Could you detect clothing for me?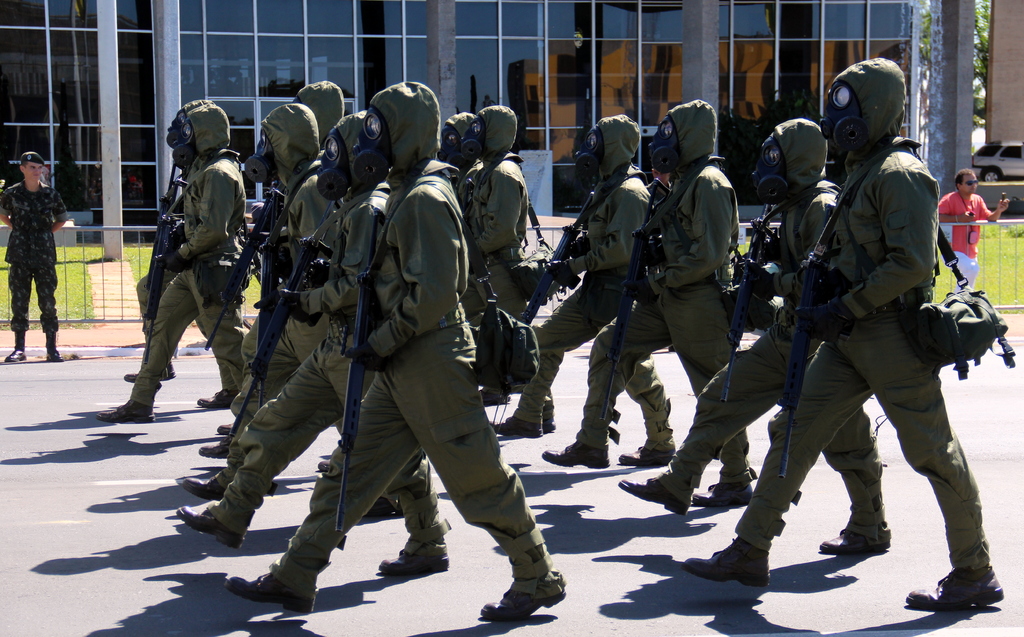
Detection result: Rect(936, 183, 993, 294).
